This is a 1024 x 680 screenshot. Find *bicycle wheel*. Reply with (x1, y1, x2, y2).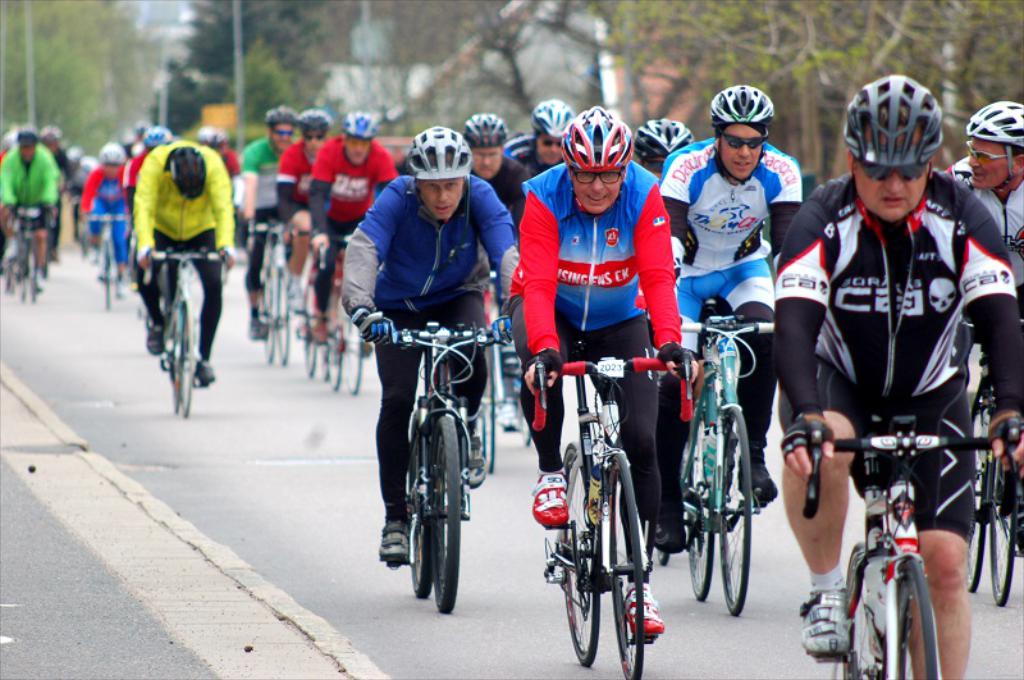
(963, 397, 988, 589).
